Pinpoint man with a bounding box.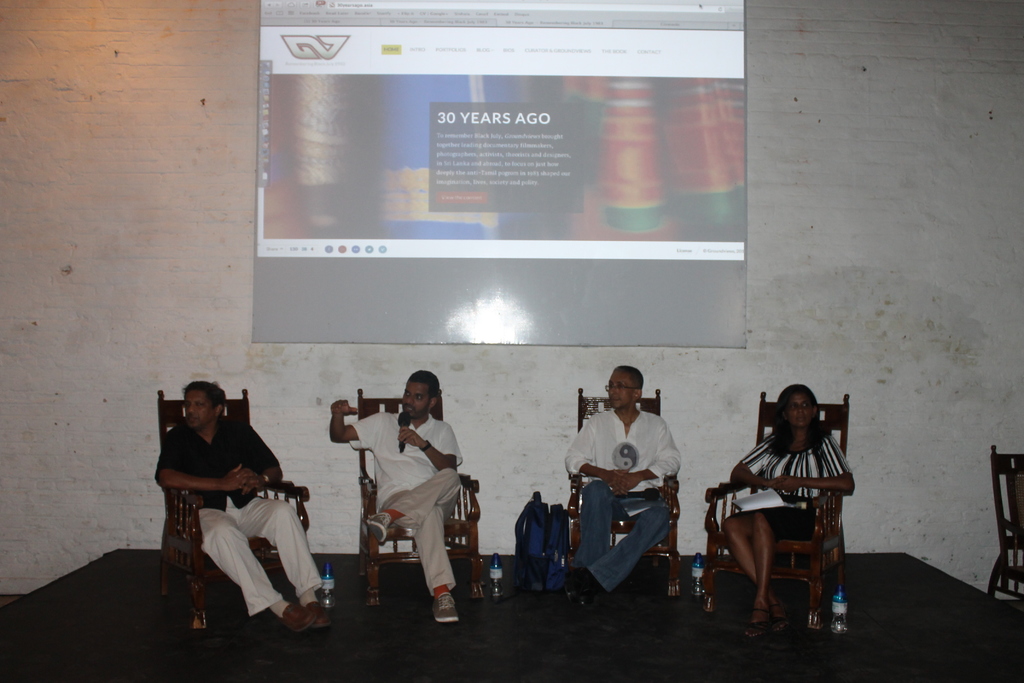
bbox=[351, 375, 479, 625].
